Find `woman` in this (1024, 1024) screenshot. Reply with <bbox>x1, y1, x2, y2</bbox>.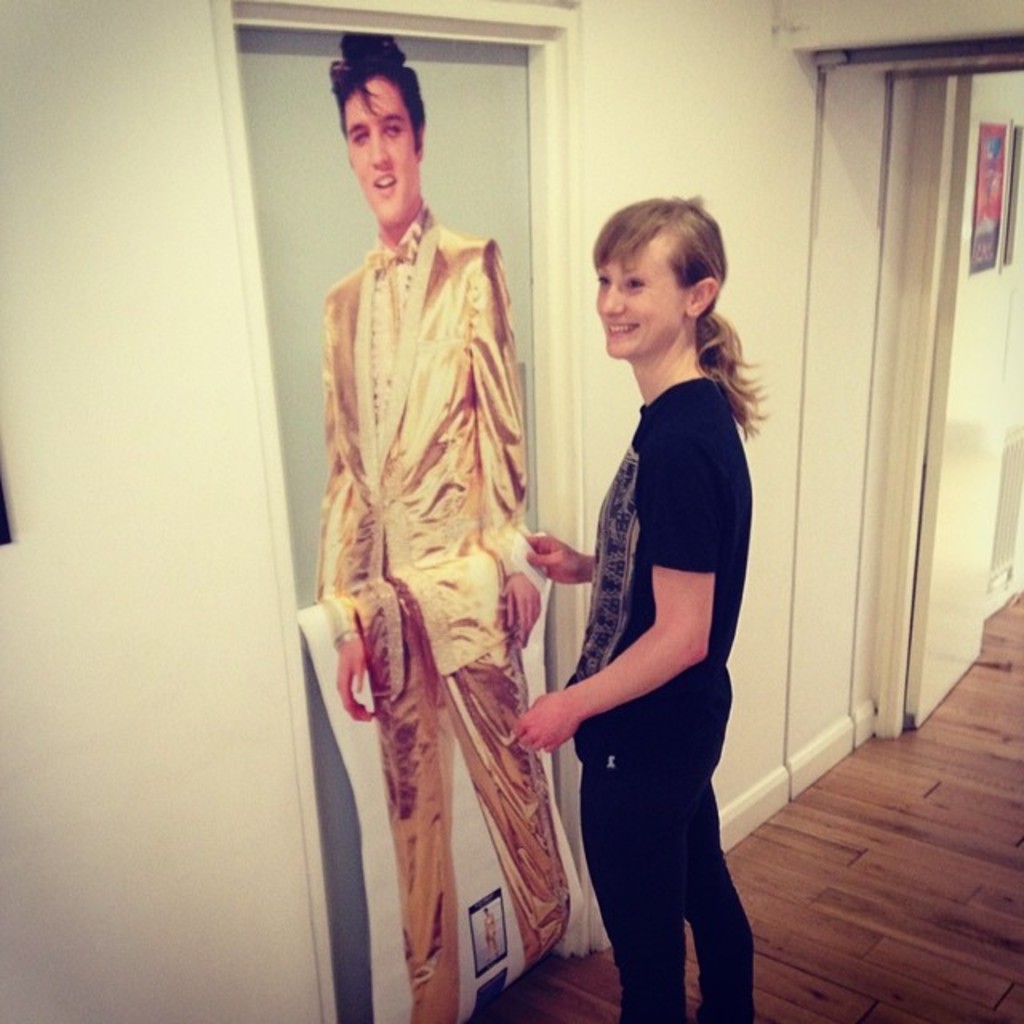
<bbox>536, 187, 742, 1023</bbox>.
